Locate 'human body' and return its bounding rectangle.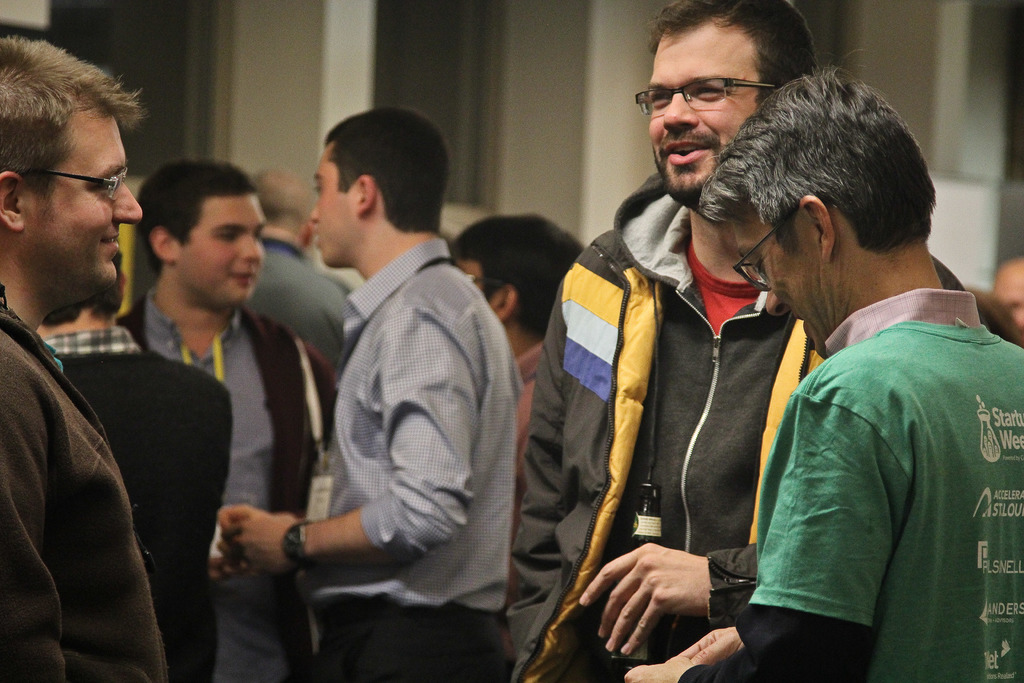
[x1=516, y1=167, x2=831, y2=682].
